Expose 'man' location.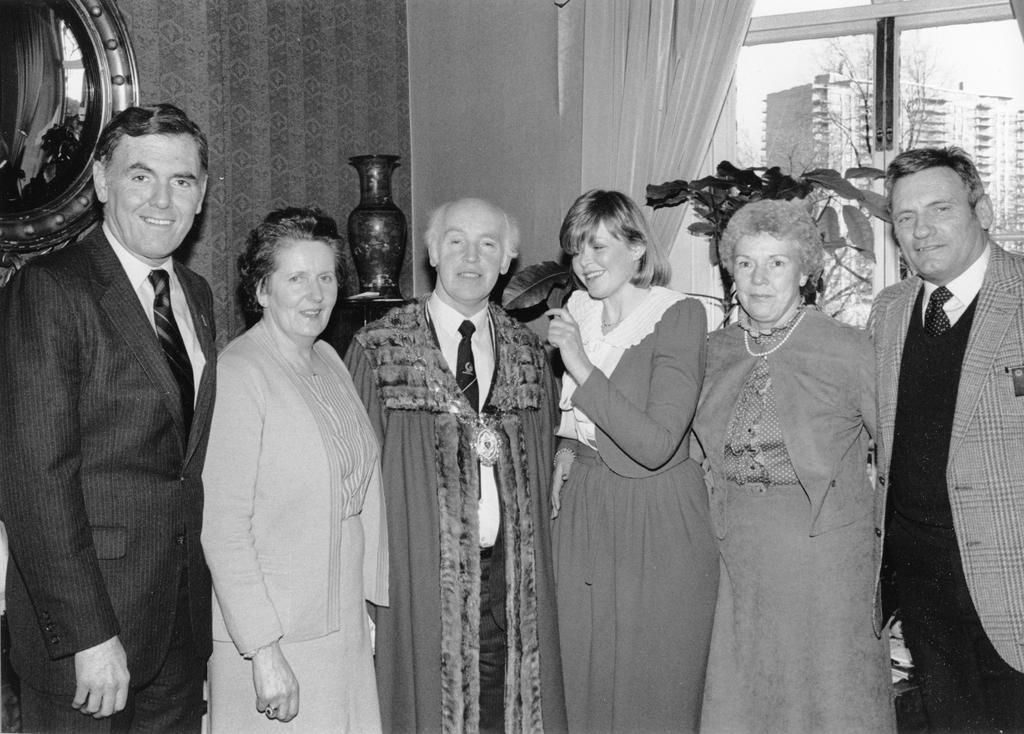
Exposed at [0, 97, 216, 733].
